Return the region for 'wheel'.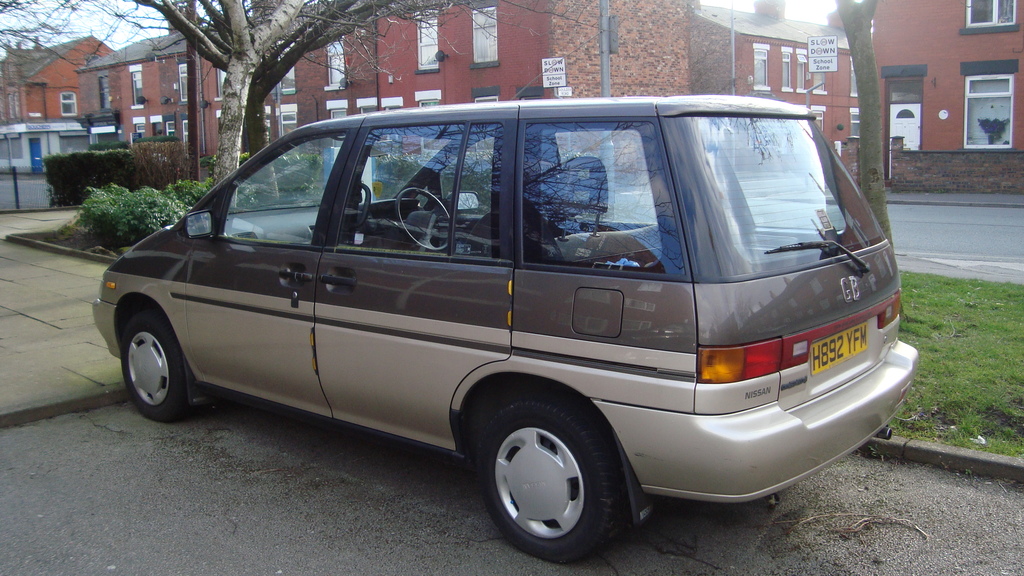
{"left": 119, "top": 305, "right": 204, "bottom": 426}.
